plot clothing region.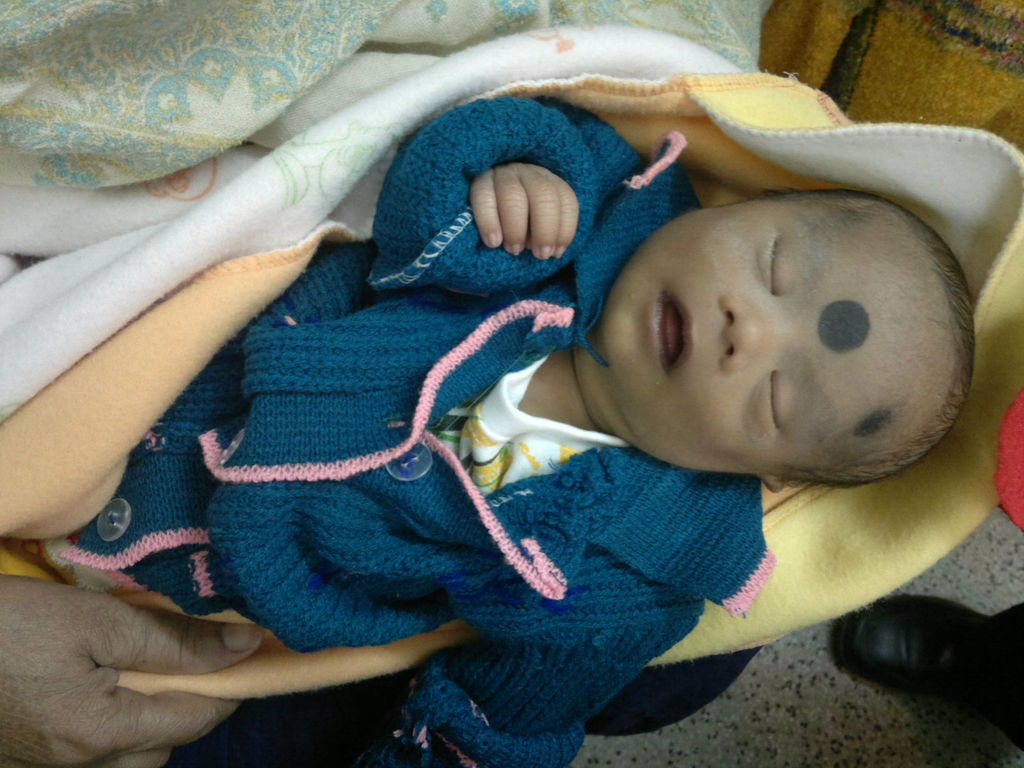
Plotted at box=[0, 88, 782, 767].
